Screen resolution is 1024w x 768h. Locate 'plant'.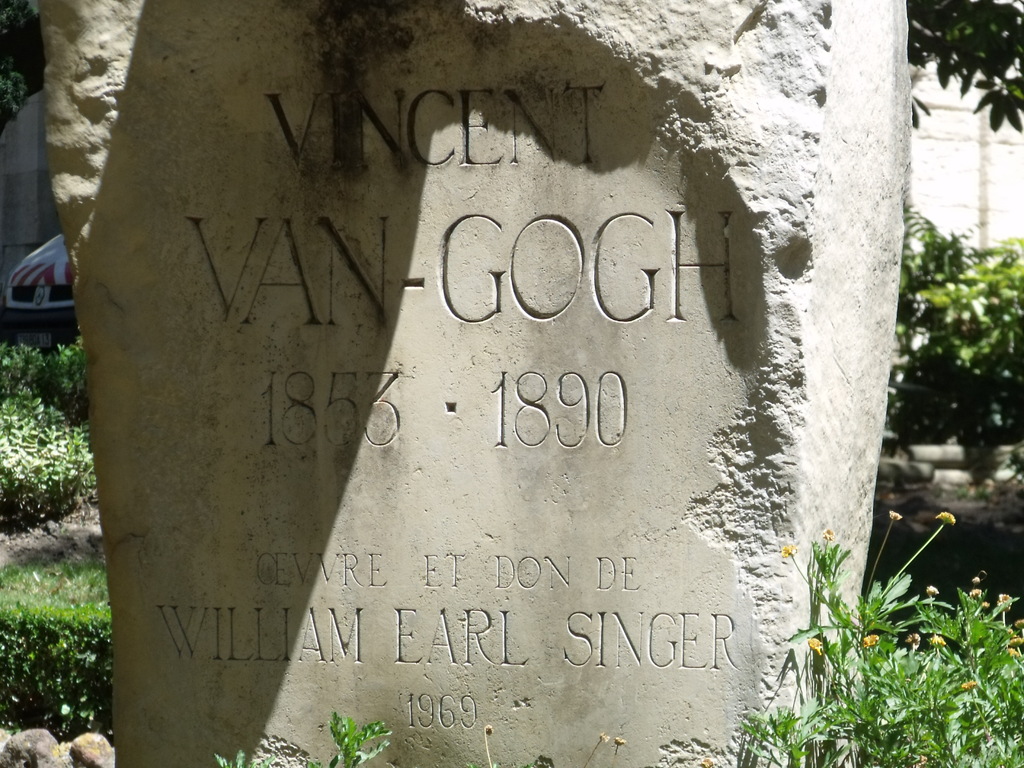
select_region(465, 719, 504, 767).
